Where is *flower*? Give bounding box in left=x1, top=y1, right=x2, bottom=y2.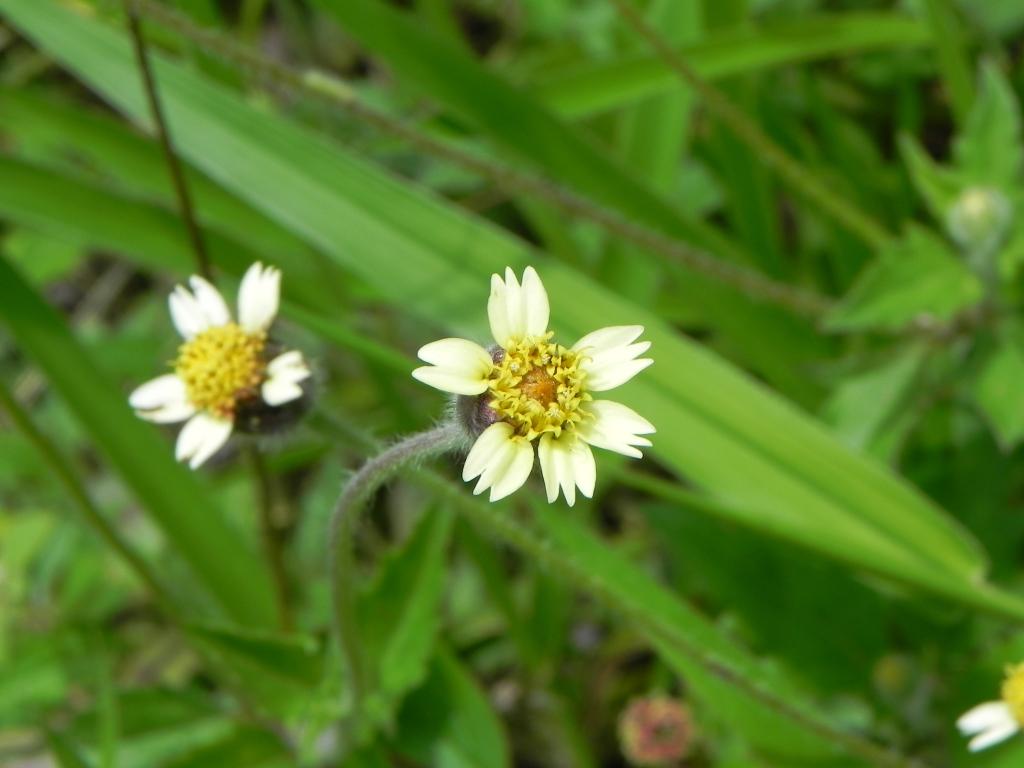
left=407, top=261, right=643, bottom=509.
